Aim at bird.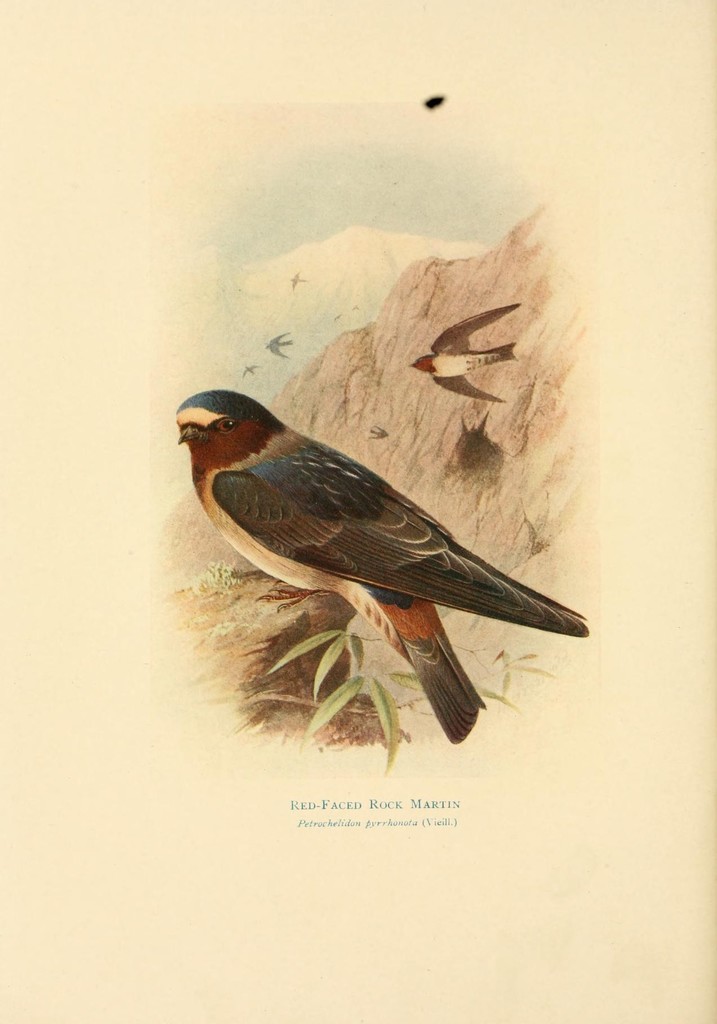
Aimed at {"left": 396, "top": 301, "right": 522, "bottom": 410}.
